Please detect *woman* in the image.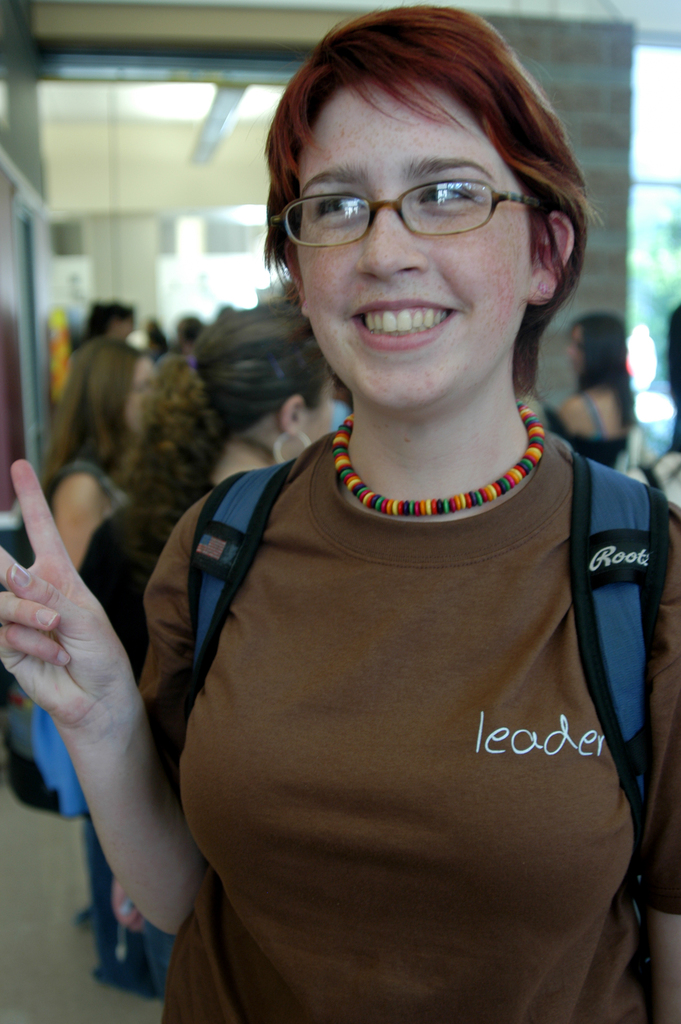
locate(44, 339, 172, 575).
